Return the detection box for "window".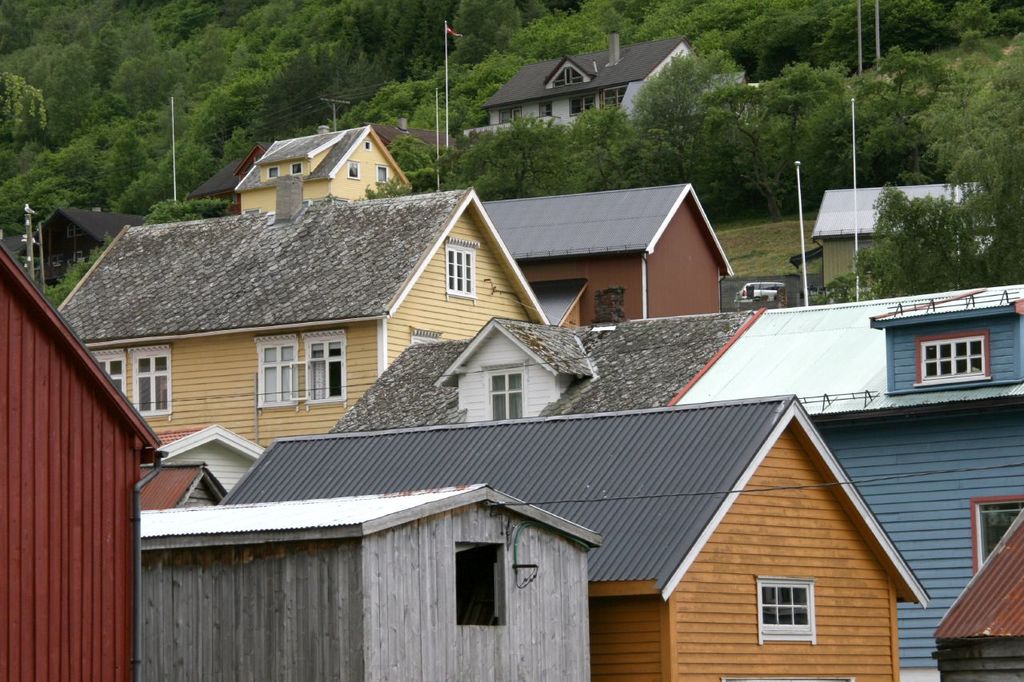
(left=302, top=327, right=350, bottom=414).
